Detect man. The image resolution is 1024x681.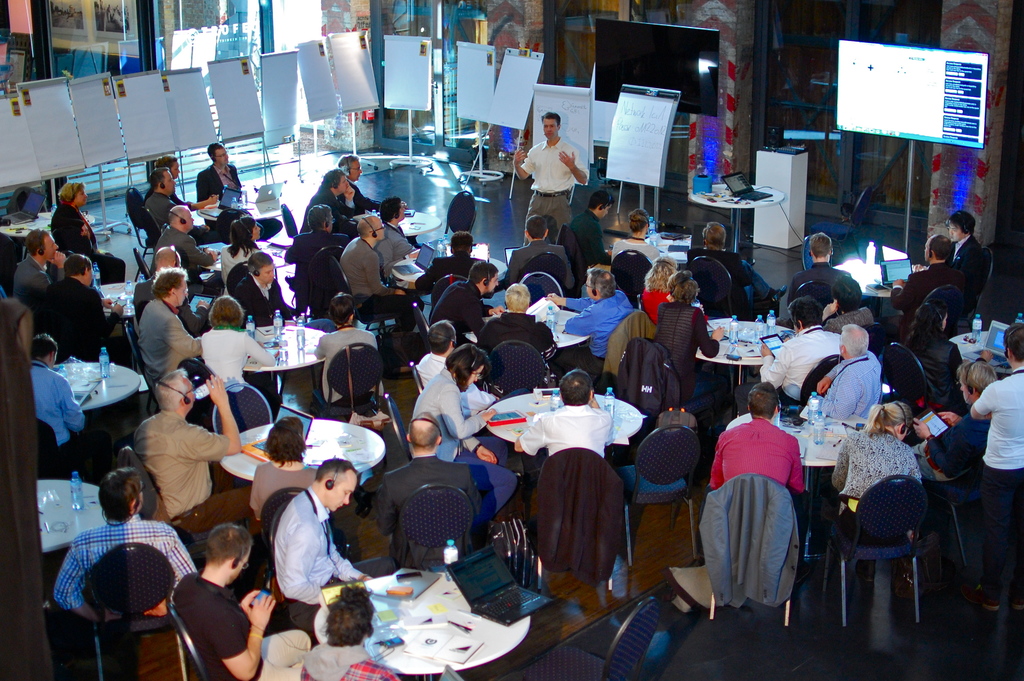
box(947, 211, 993, 313).
